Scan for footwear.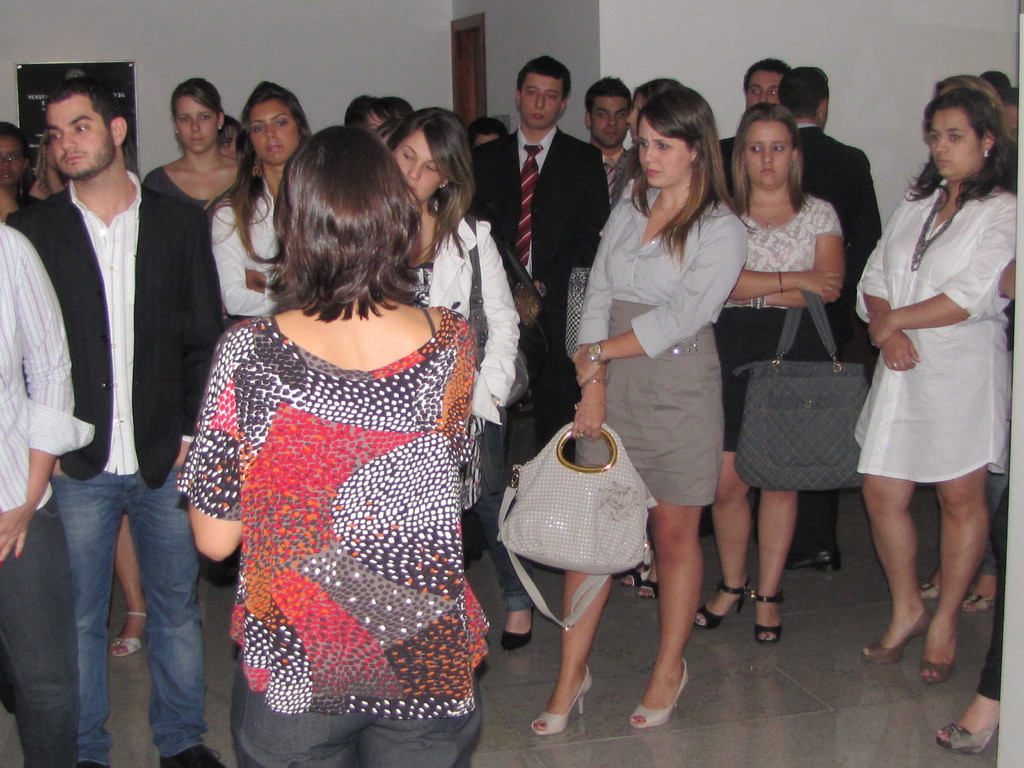
Scan result: Rect(627, 653, 692, 733).
